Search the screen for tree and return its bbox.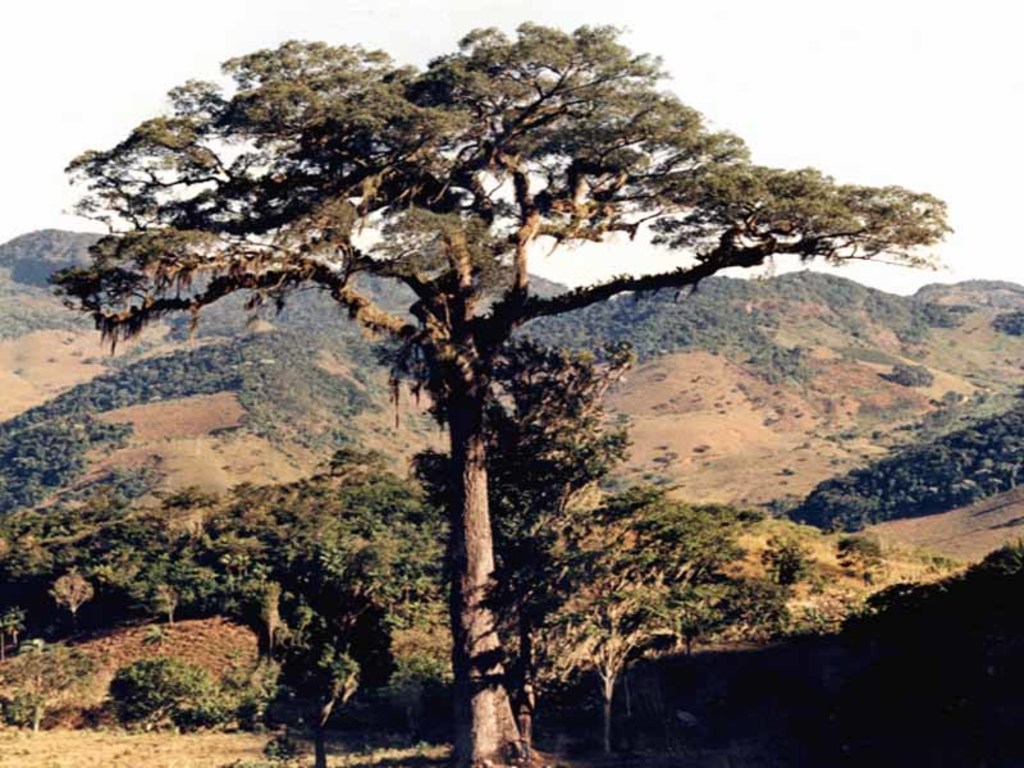
Found: 45:26:952:767.
